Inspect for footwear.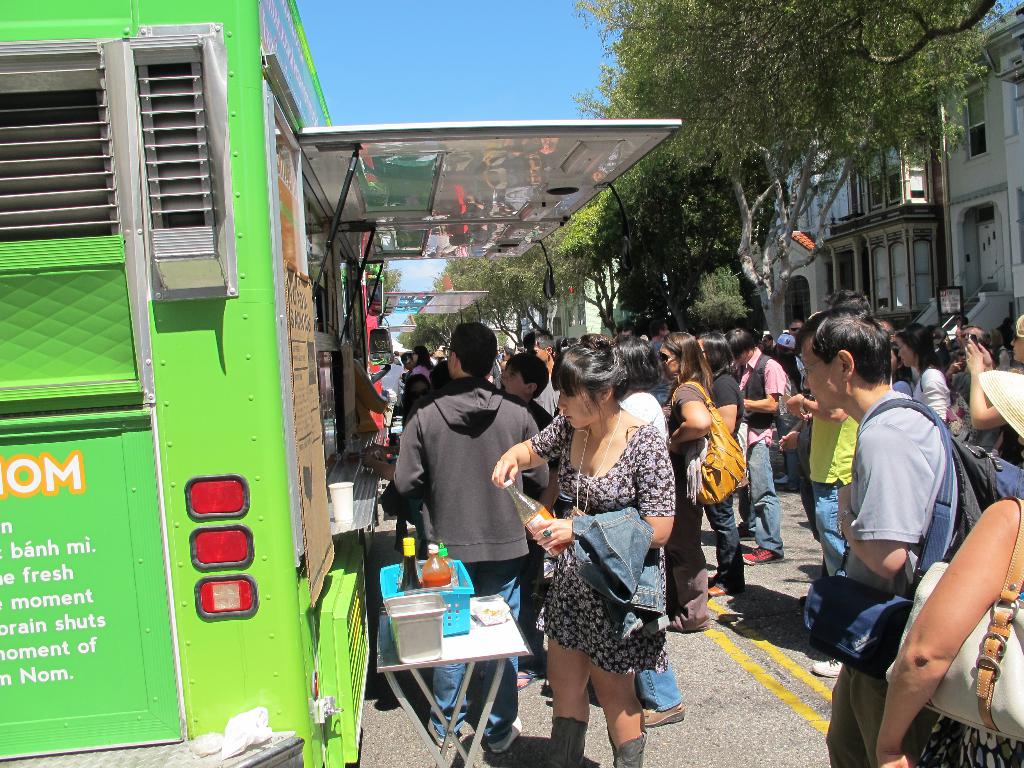
Inspection: BBox(812, 659, 842, 679).
